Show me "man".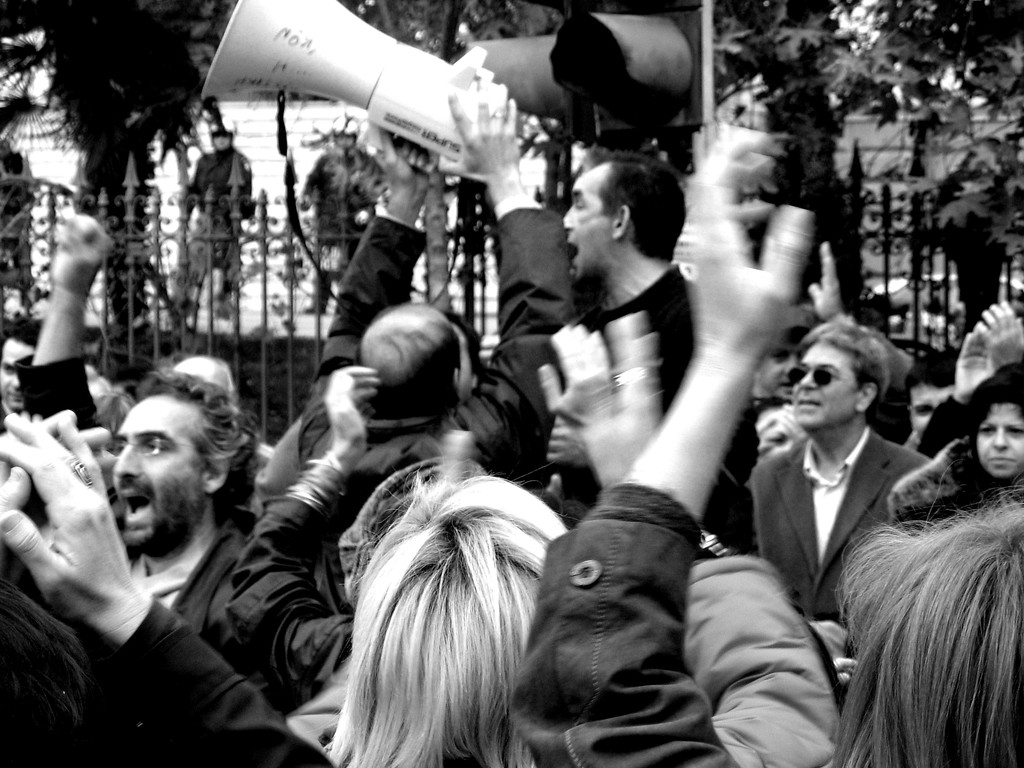
"man" is here: [left=17, top=203, right=303, bottom=692].
